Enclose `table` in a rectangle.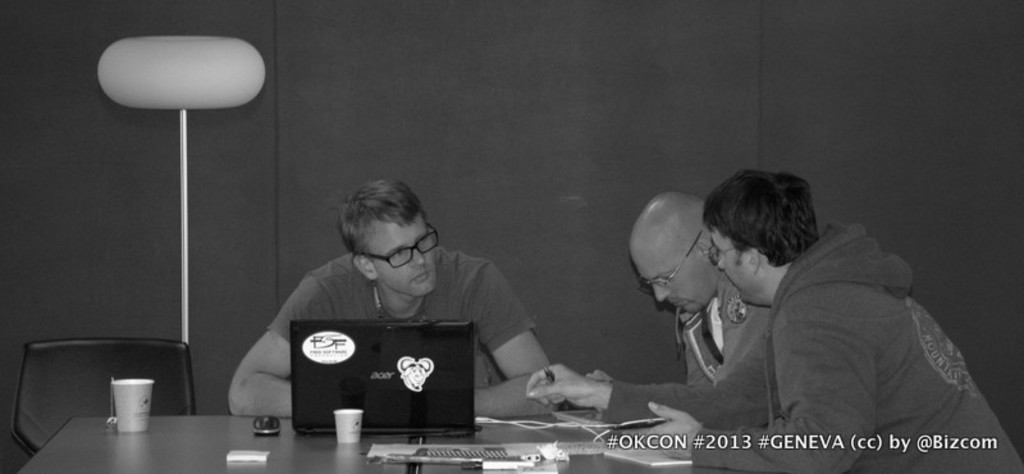
rect(20, 415, 737, 473).
